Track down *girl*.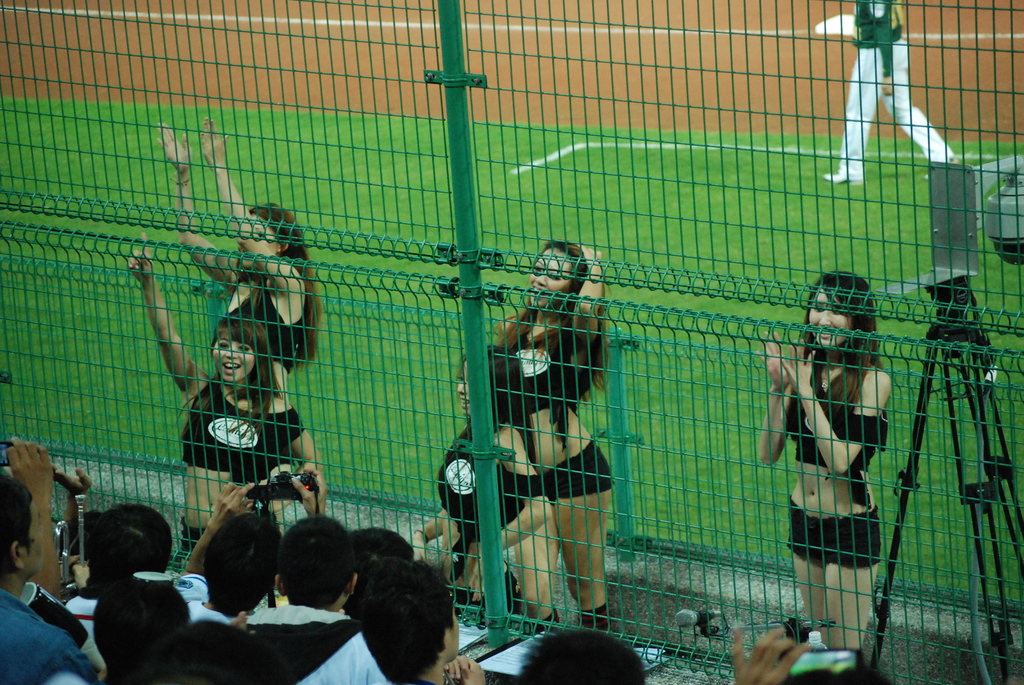
Tracked to Rect(756, 272, 893, 649).
